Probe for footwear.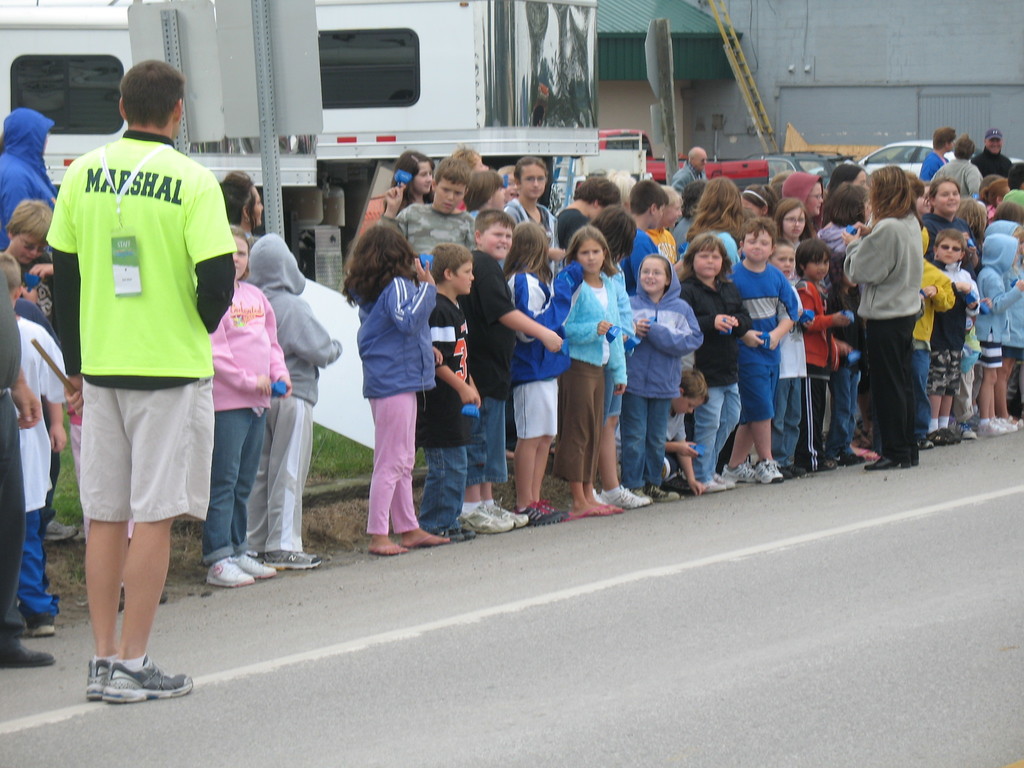
Probe result: x1=842, y1=447, x2=868, y2=472.
